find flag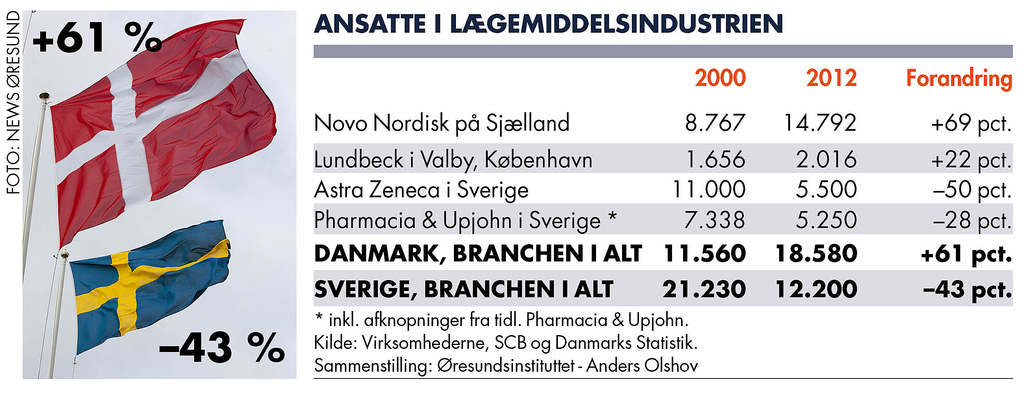
<bbox>66, 210, 230, 357</bbox>
